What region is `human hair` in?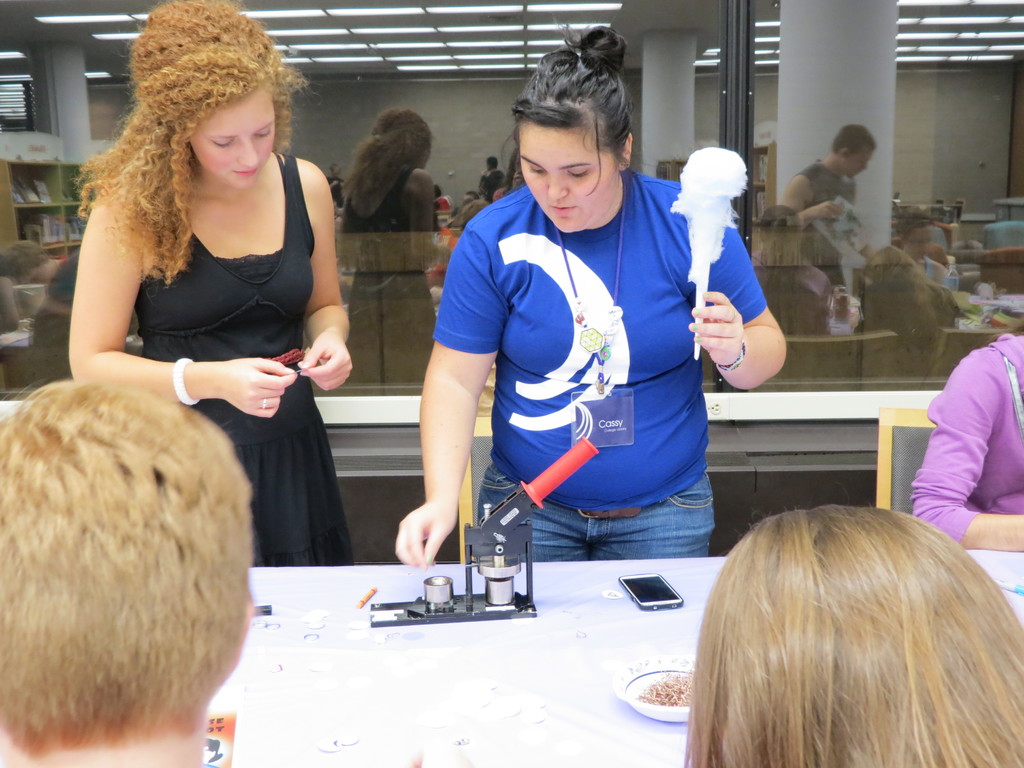
{"left": 755, "top": 205, "right": 799, "bottom": 264}.
